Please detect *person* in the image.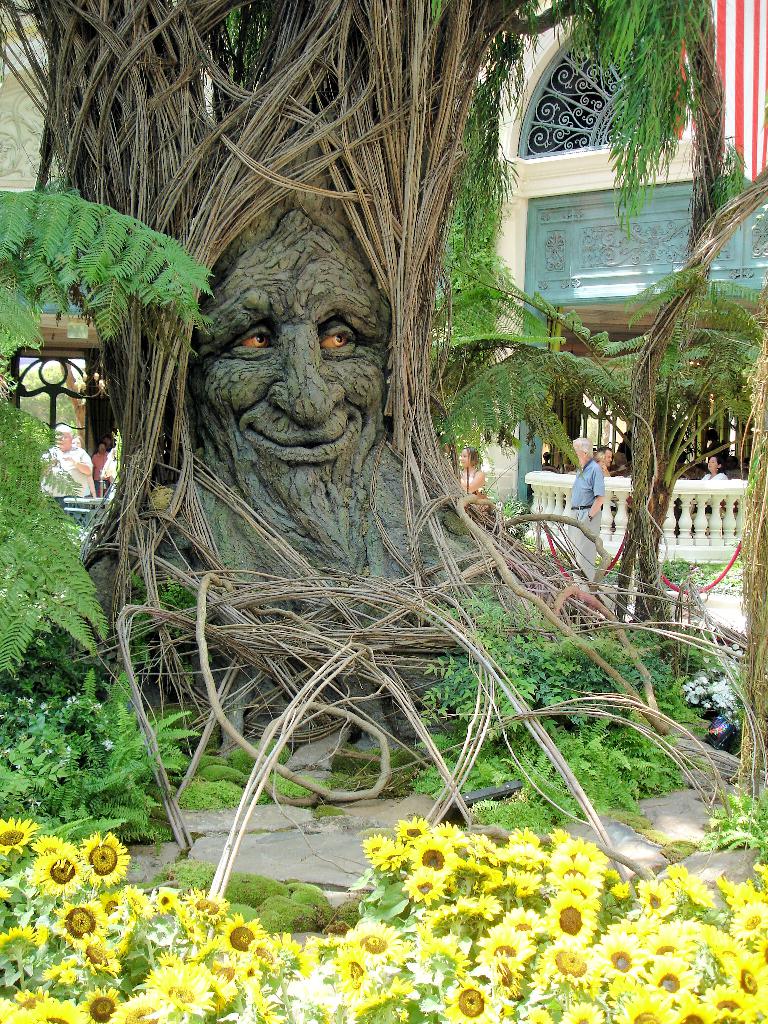
crop(593, 445, 605, 476).
